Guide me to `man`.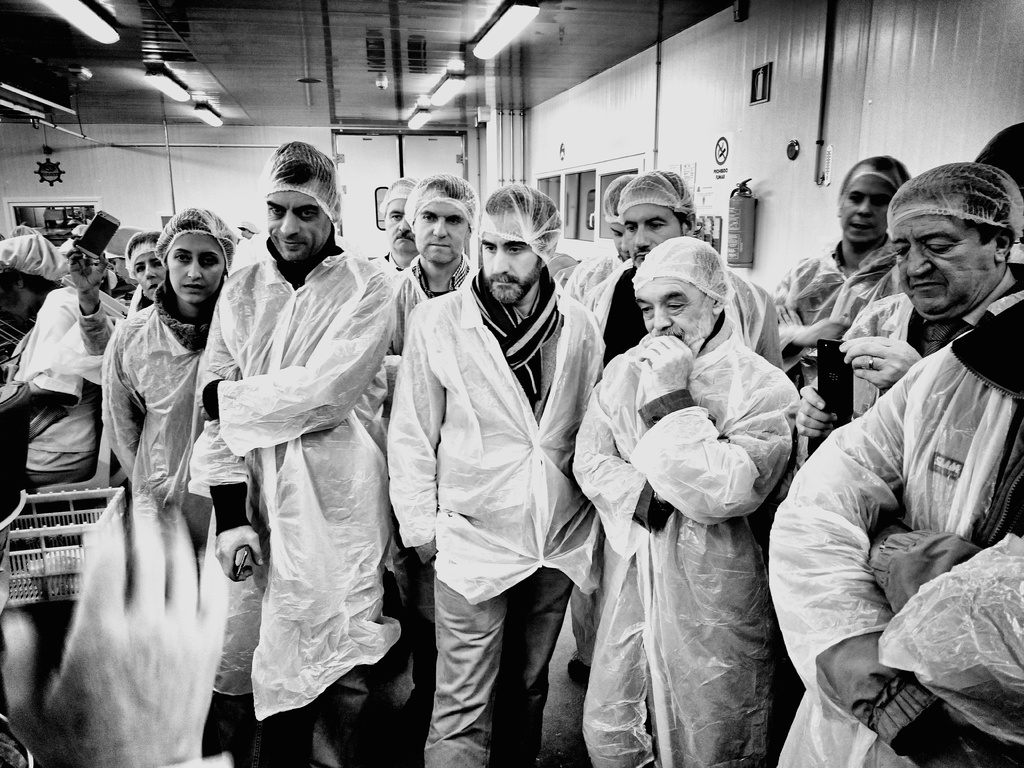
Guidance: bbox=(774, 161, 908, 389).
